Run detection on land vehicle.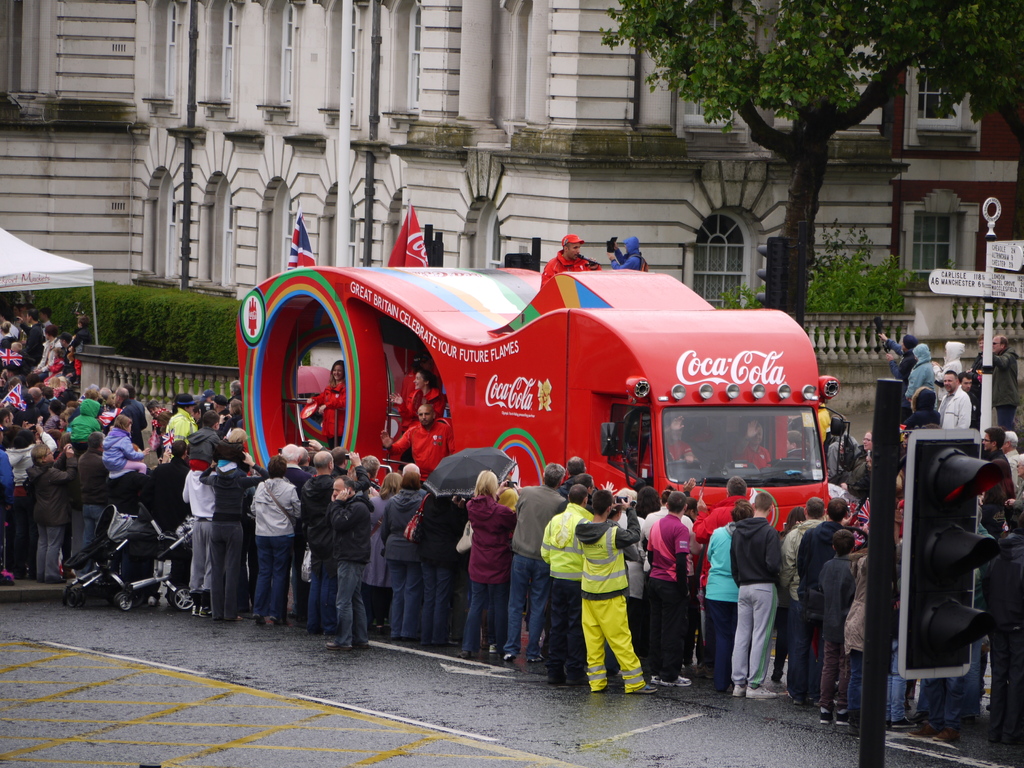
Result: (x1=230, y1=203, x2=852, y2=600).
